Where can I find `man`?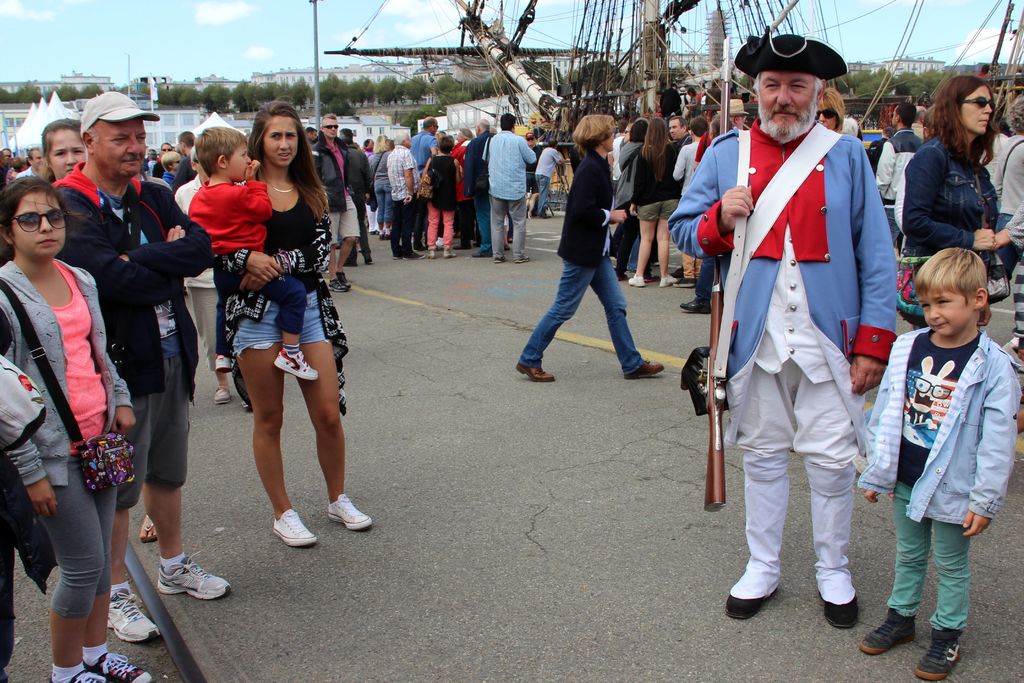
You can find it at region(669, 23, 895, 630).
